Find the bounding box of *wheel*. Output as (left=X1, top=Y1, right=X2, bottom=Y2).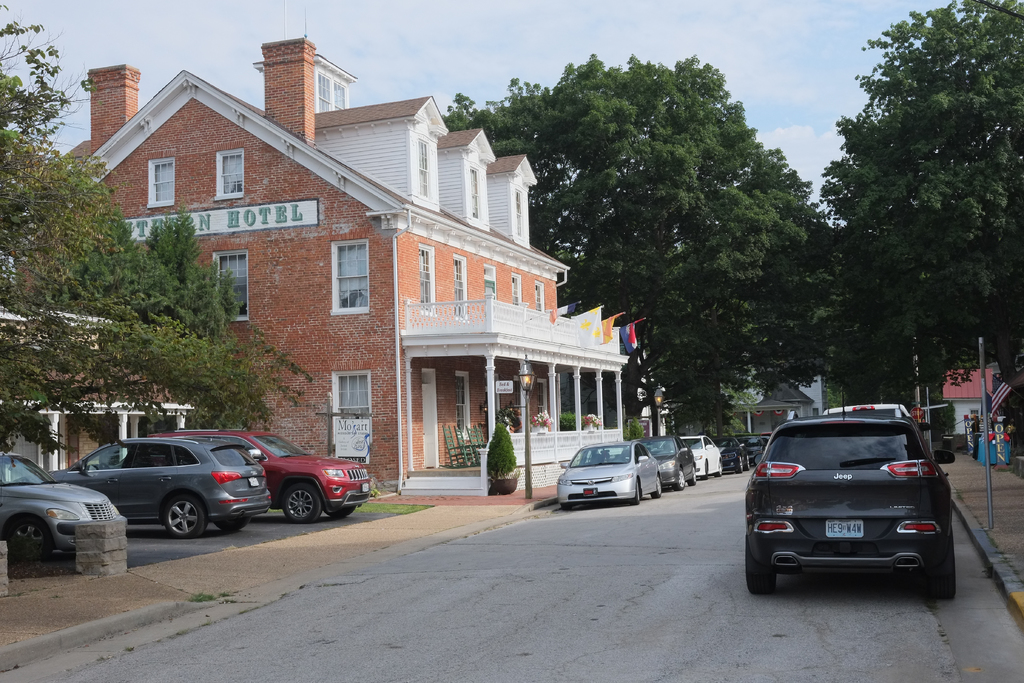
(left=323, top=506, right=355, bottom=518).
